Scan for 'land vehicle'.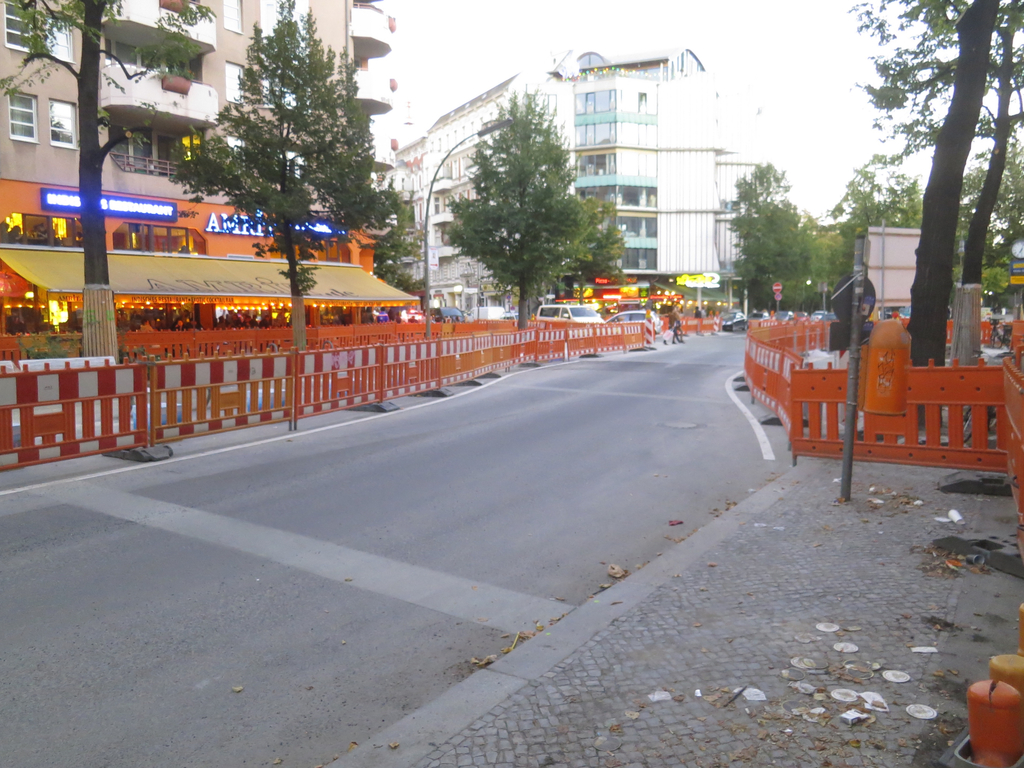
Scan result: bbox(961, 403, 998, 445).
